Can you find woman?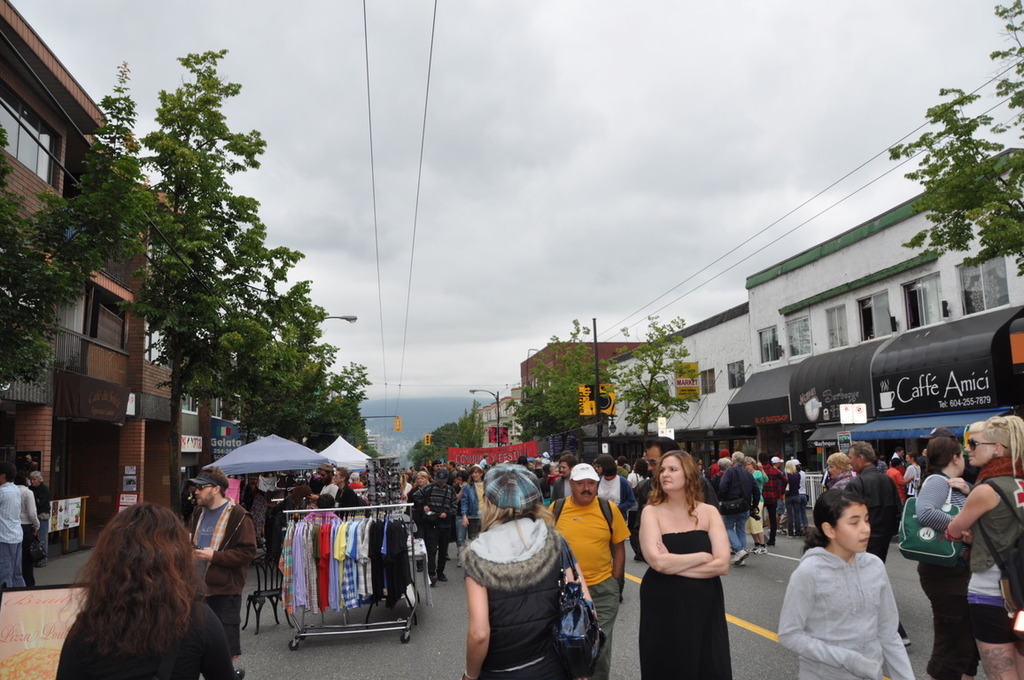
Yes, bounding box: crop(641, 447, 754, 675).
